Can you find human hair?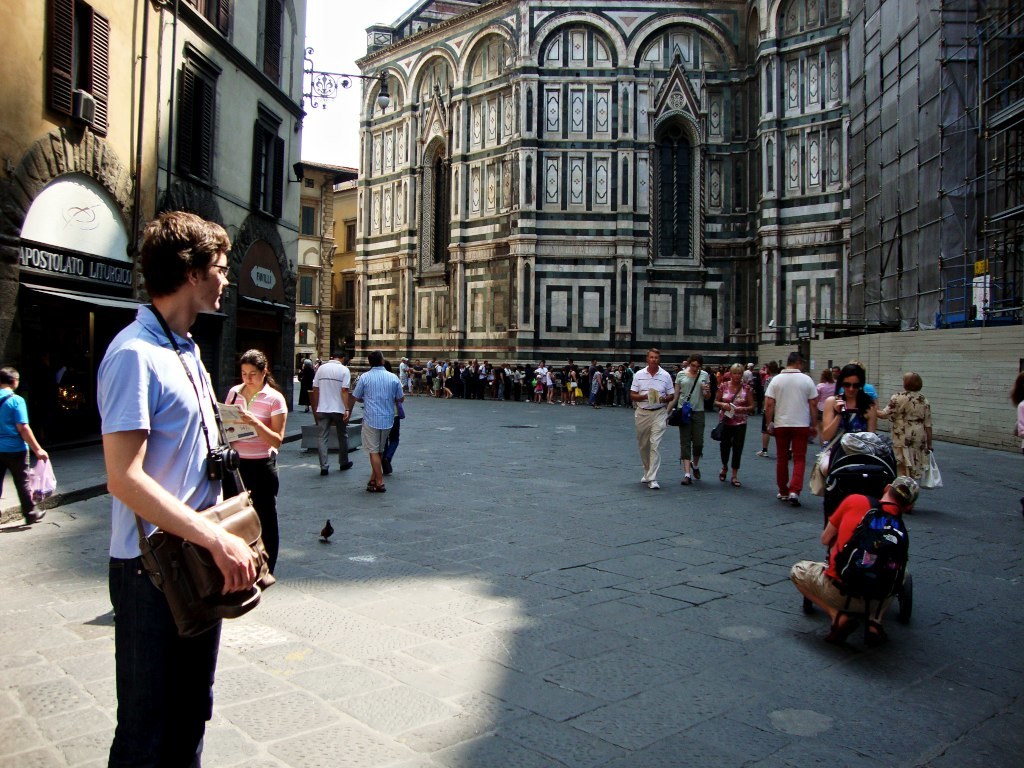
Yes, bounding box: select_region(730, 363, 745, 375).
